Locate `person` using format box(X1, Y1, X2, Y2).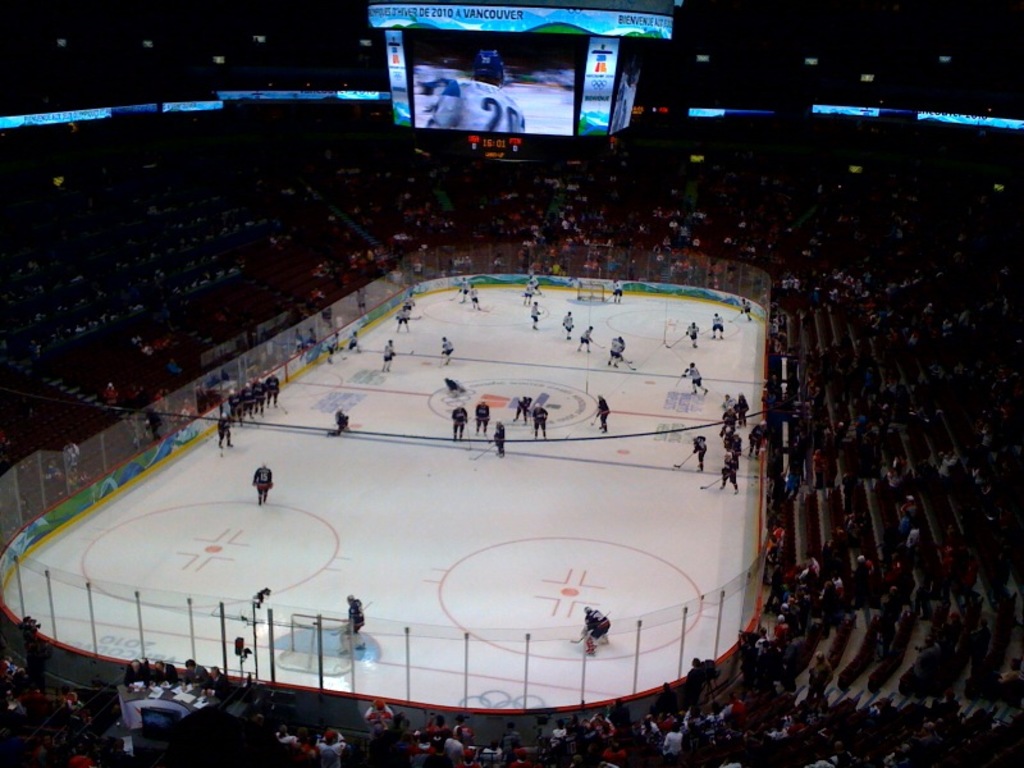
box(530, 404, 549, 439).
